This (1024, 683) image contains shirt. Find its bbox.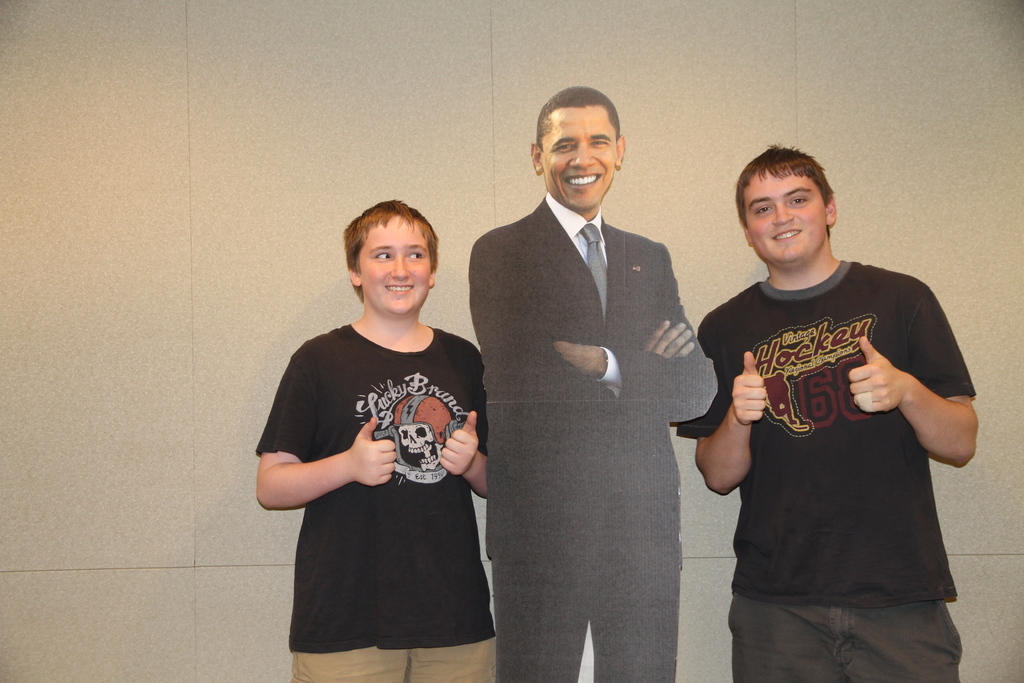
{"x1": 681, "y1": 231, "x2": 977, "y2": 622}.
